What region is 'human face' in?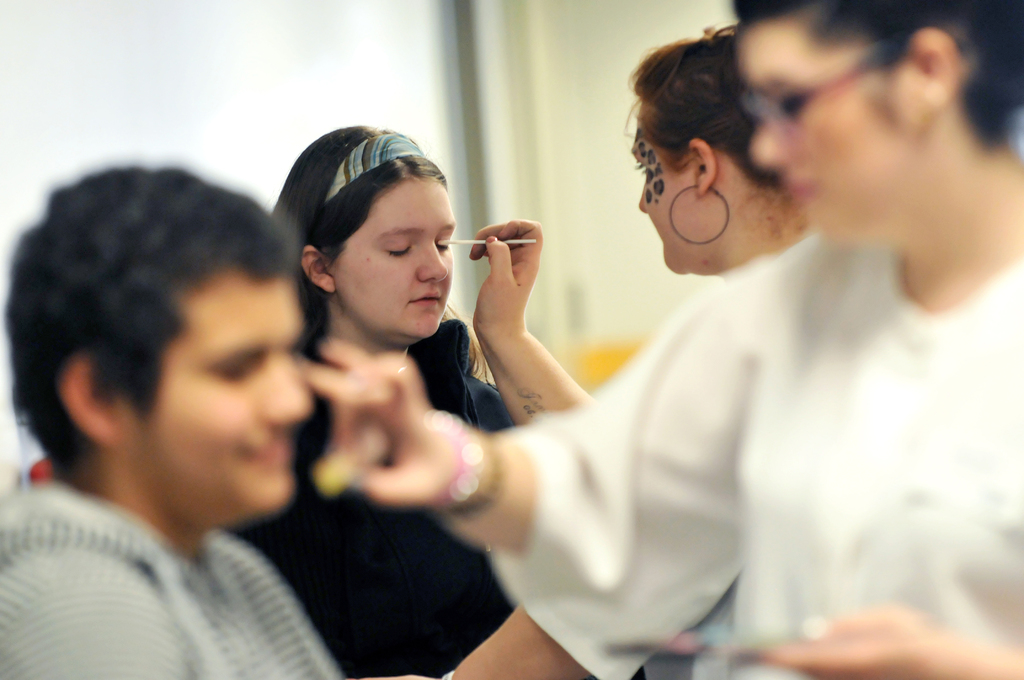
pyautogui.locateOnScreen(337, 182, 458, 341).
